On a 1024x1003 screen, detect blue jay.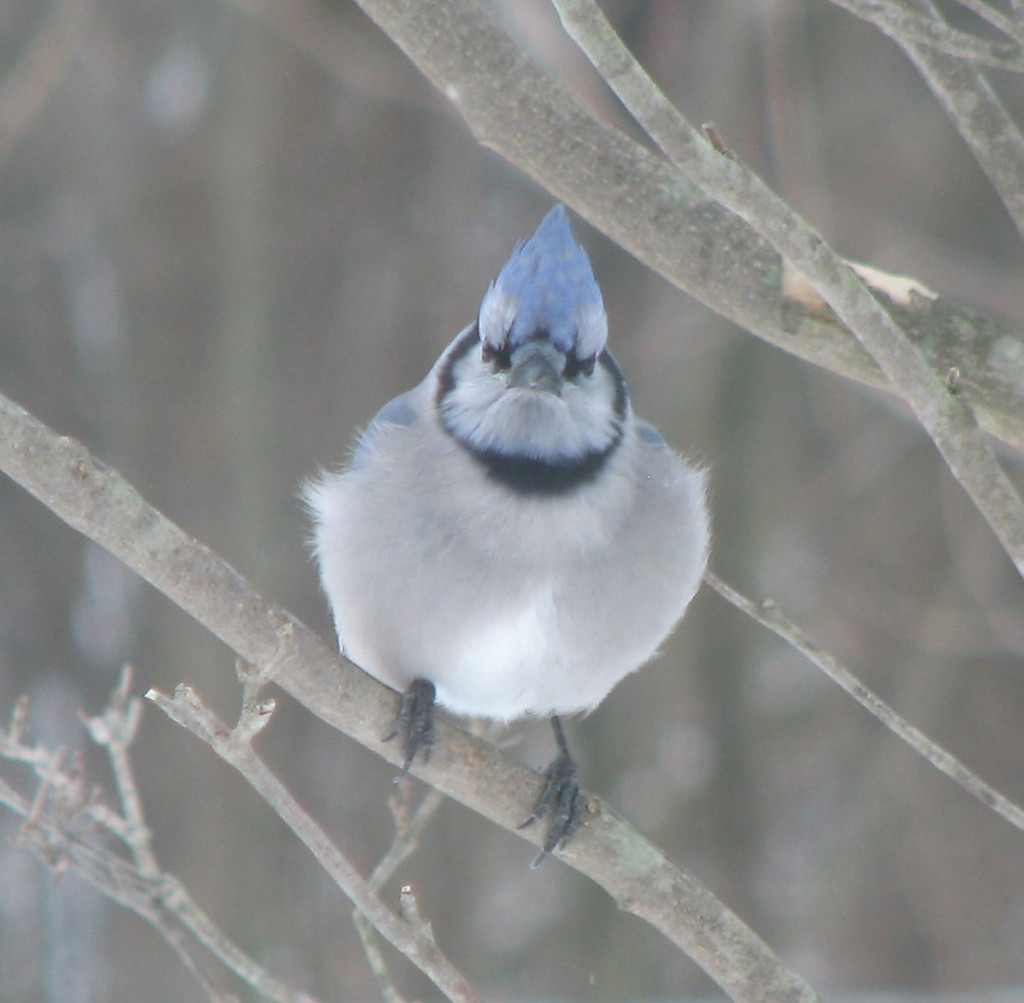
[291,198,718,866].
